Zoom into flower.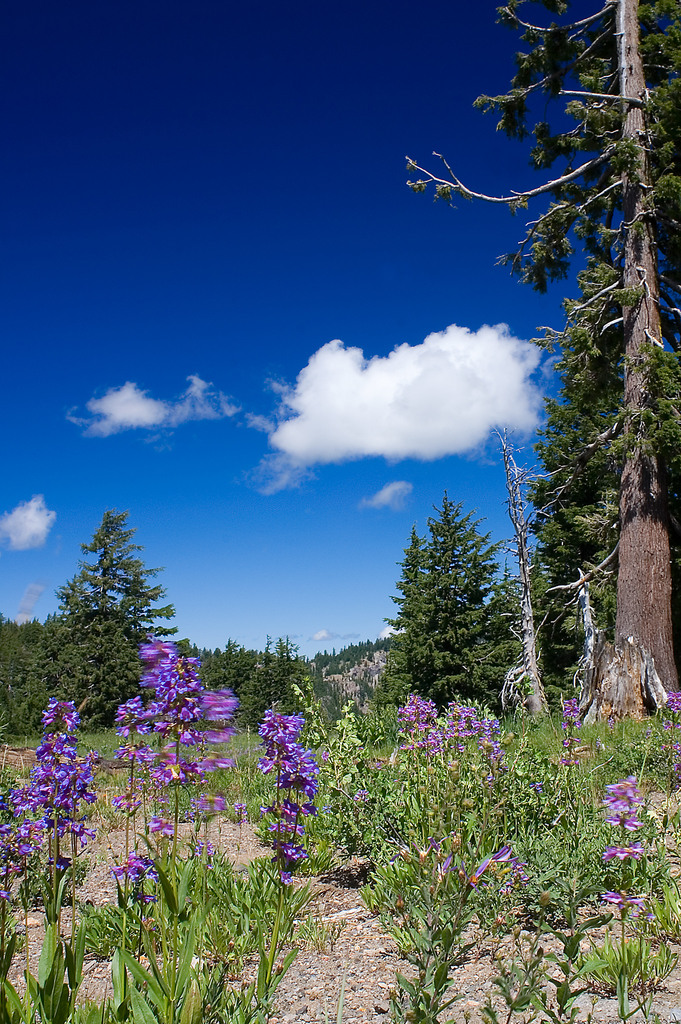
Zoom target: [x1=434, y1=700, x2=494, y2=784].
